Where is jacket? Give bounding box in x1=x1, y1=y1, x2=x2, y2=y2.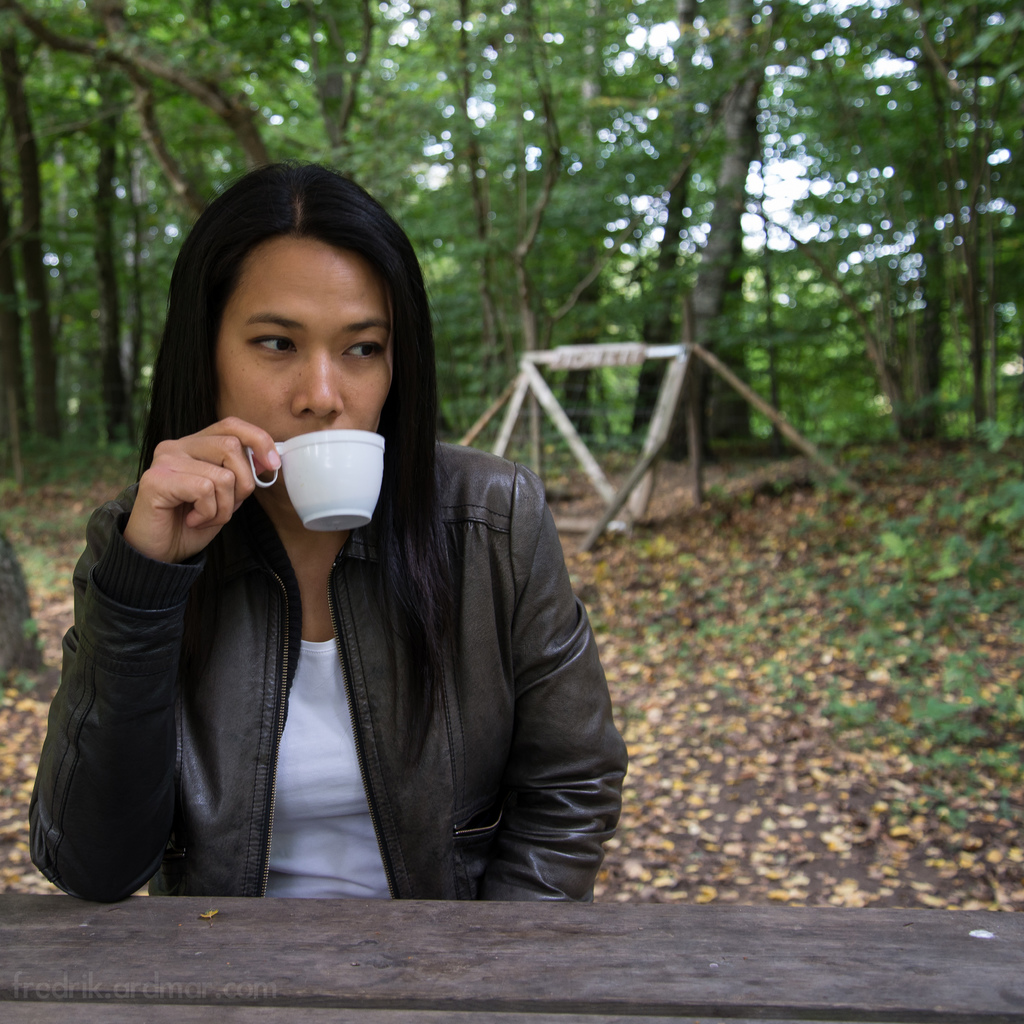
x1=27, y1=436, x2=630, y2=897.
